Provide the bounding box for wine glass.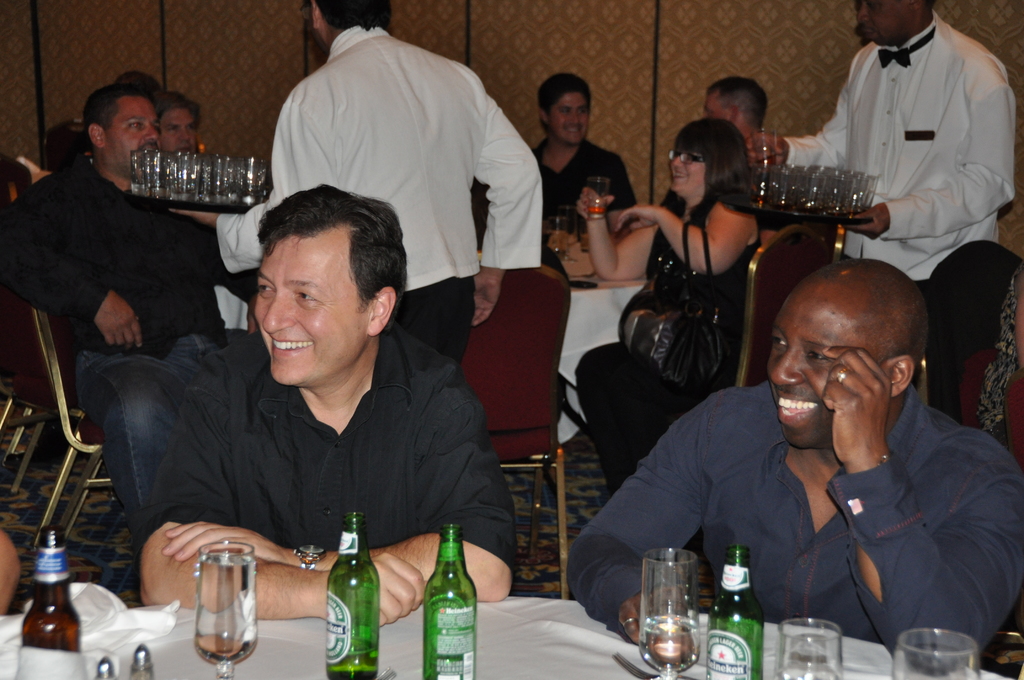
l=196, t=545, r=255, b=679.
